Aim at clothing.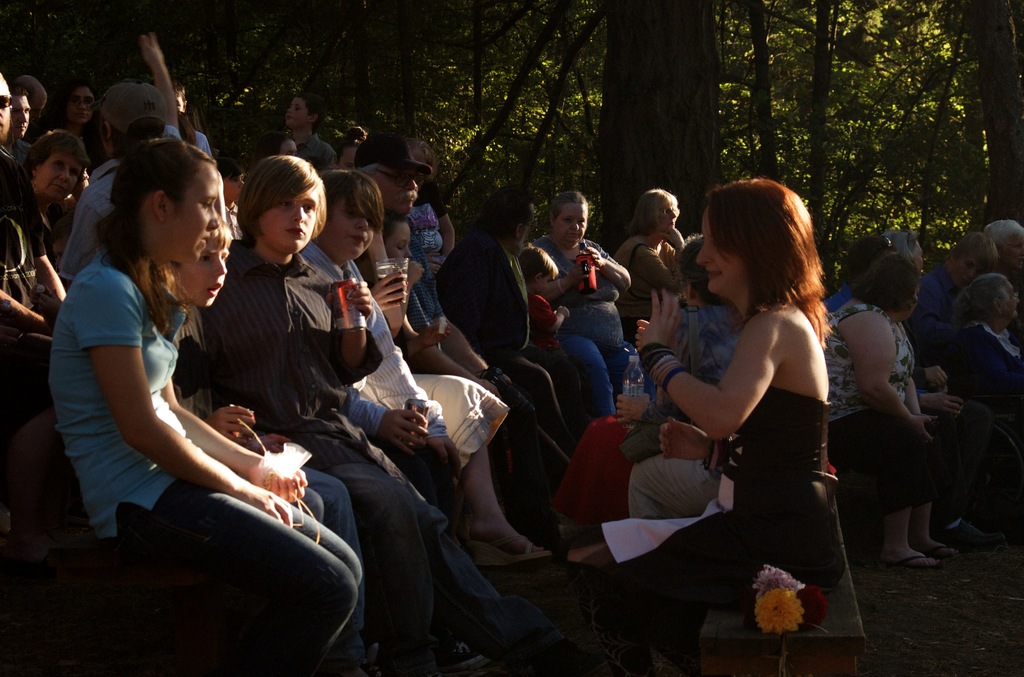
Aimed at (x1=940, y1=319, x2=1023, y2=434).
